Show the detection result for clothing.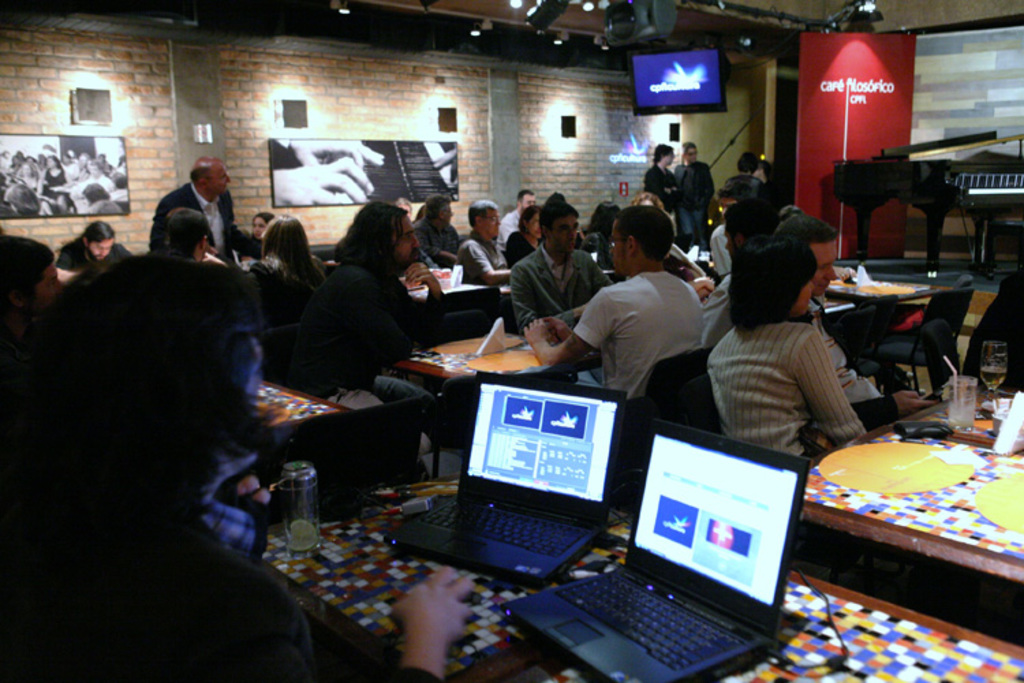
bbox=(702, 313, 870, 469).
